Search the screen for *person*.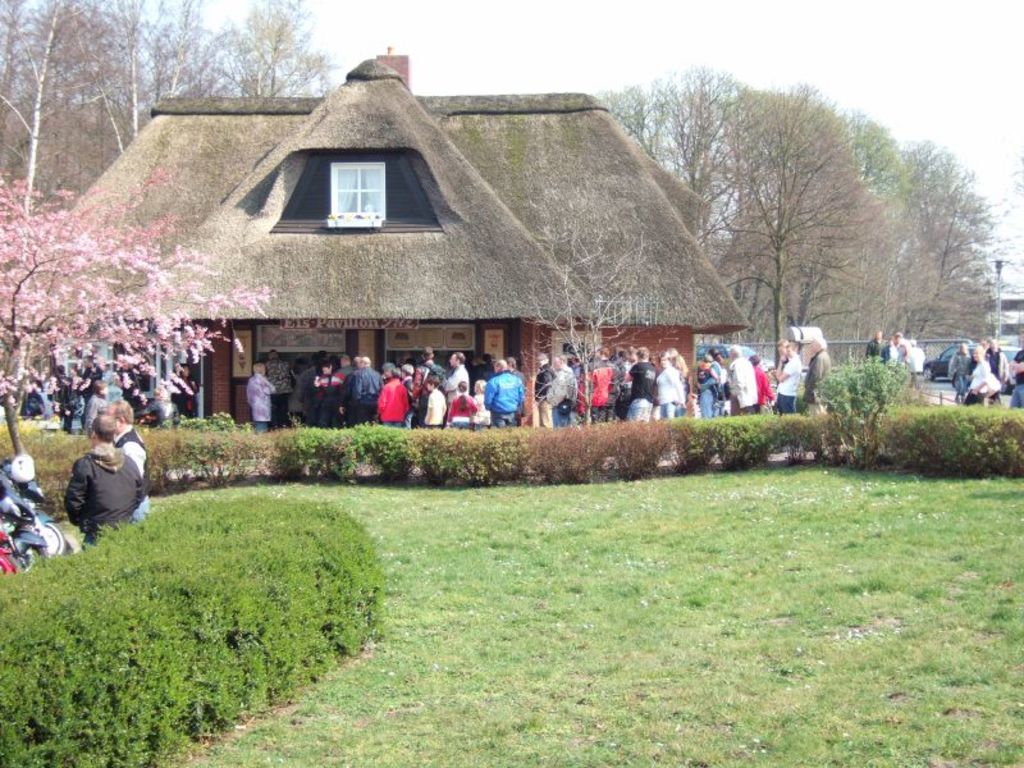
Found at bbox=[988, 338, 1010, 398].
